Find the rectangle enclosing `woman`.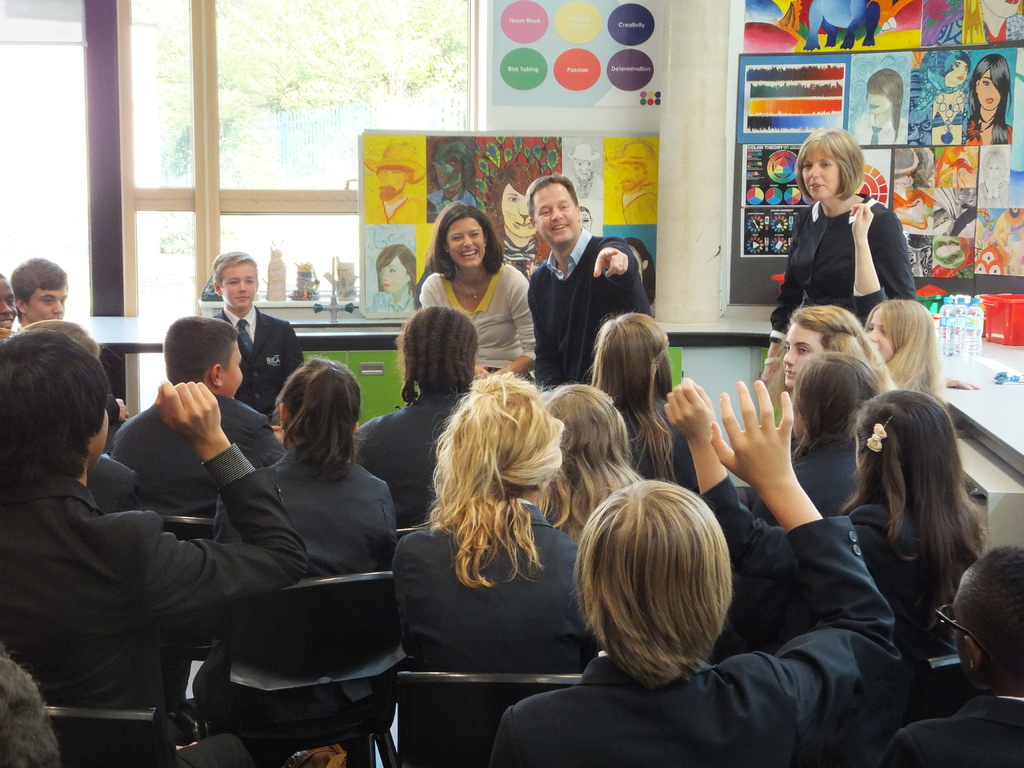
[left=961, top=0, right=1023, bottom=42].
